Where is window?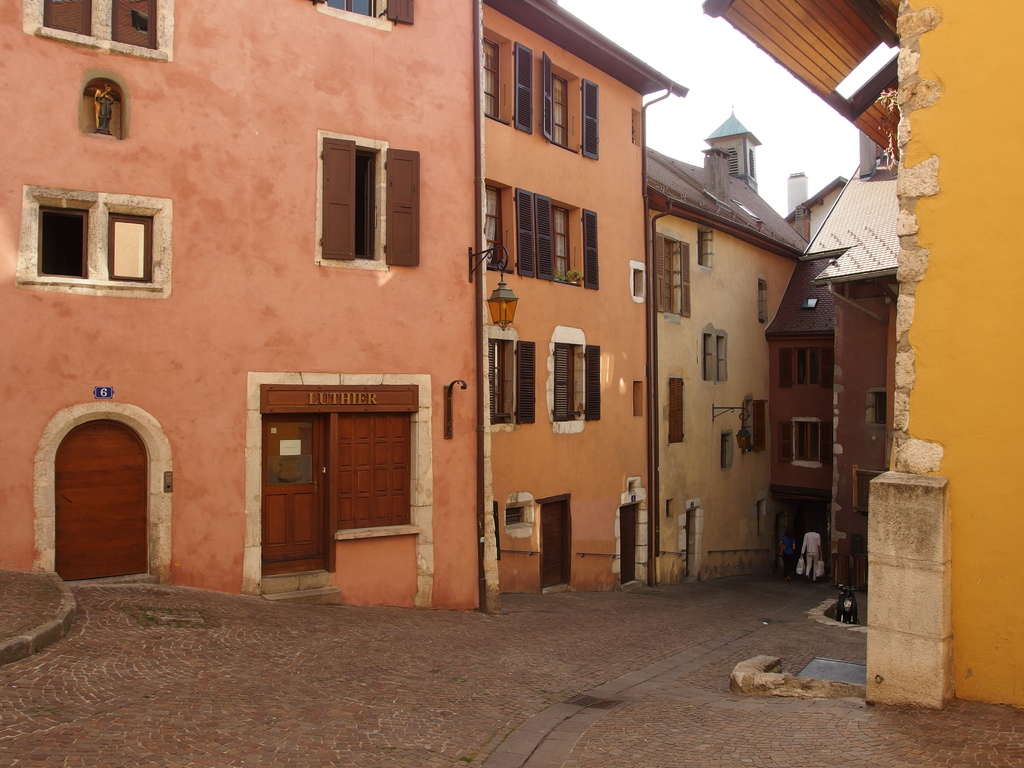
[490, 341, 538, 423].
